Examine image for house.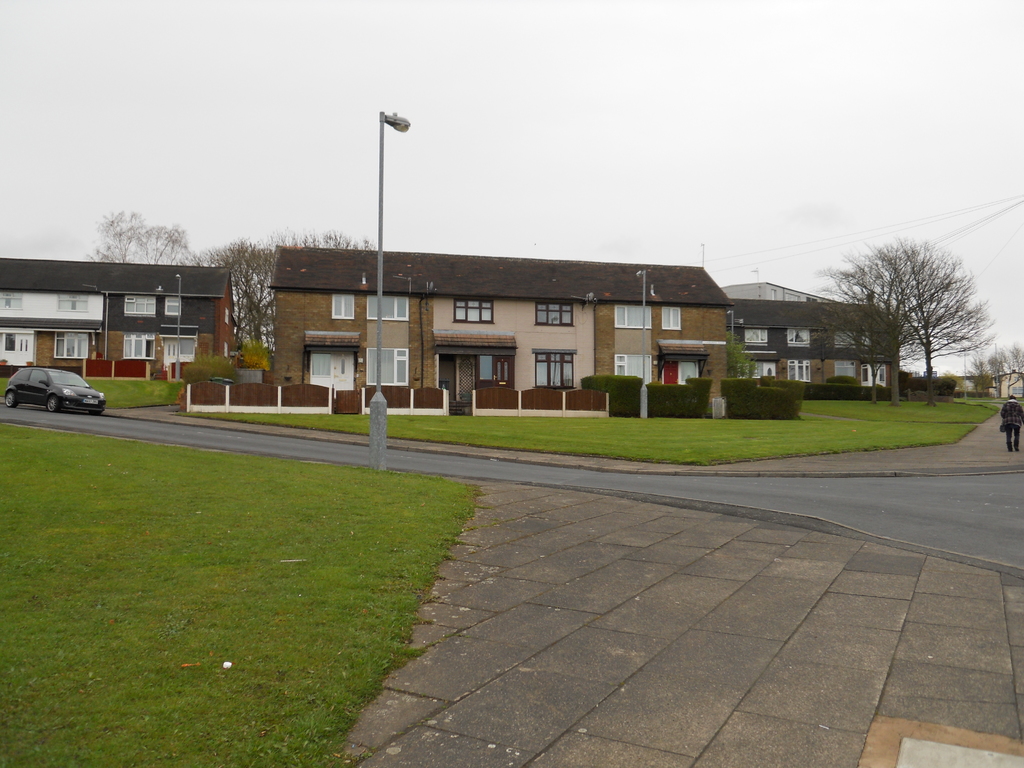
Examination result: 0 256 104 376.
